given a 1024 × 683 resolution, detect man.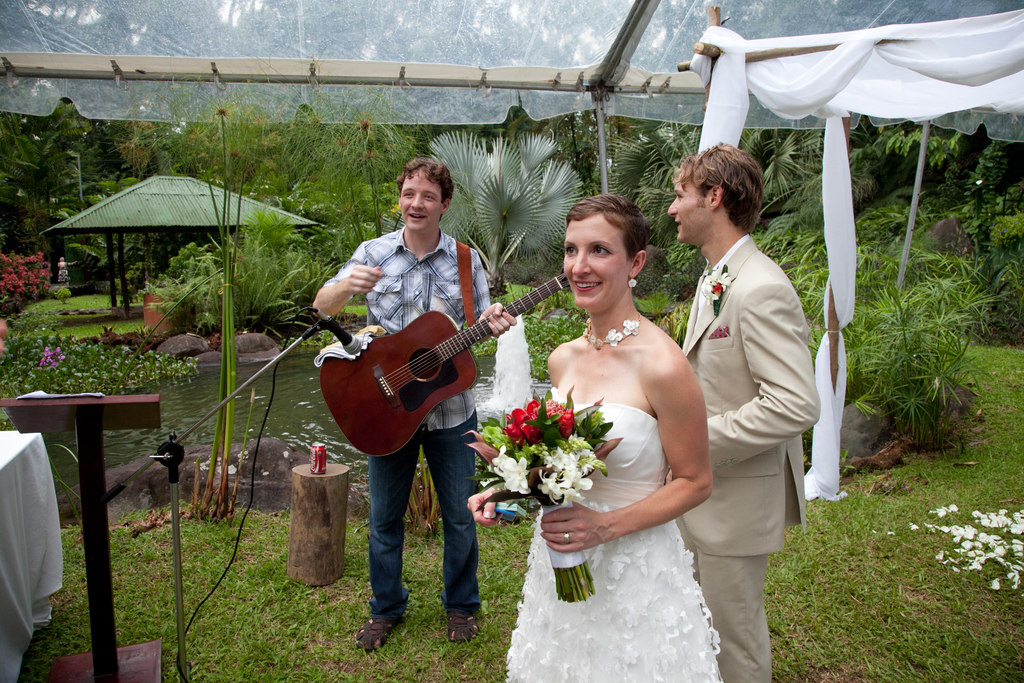
311/157/521/661.
